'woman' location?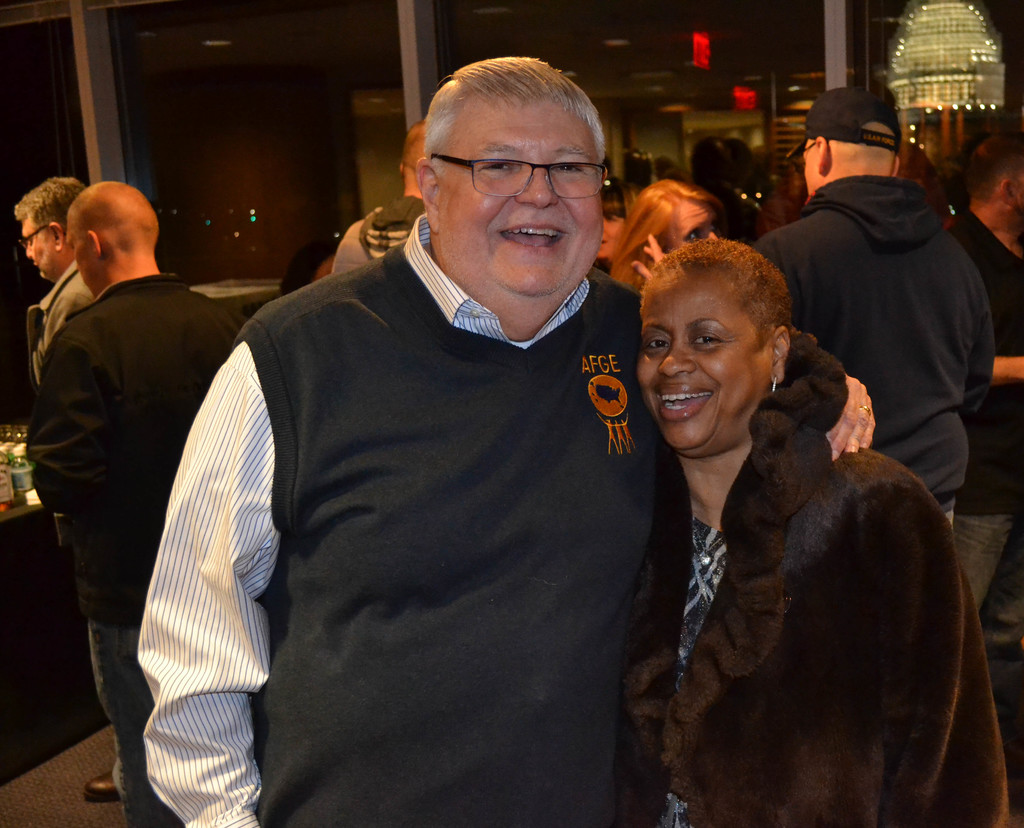
bbox=(604, 192, 959, 827)
